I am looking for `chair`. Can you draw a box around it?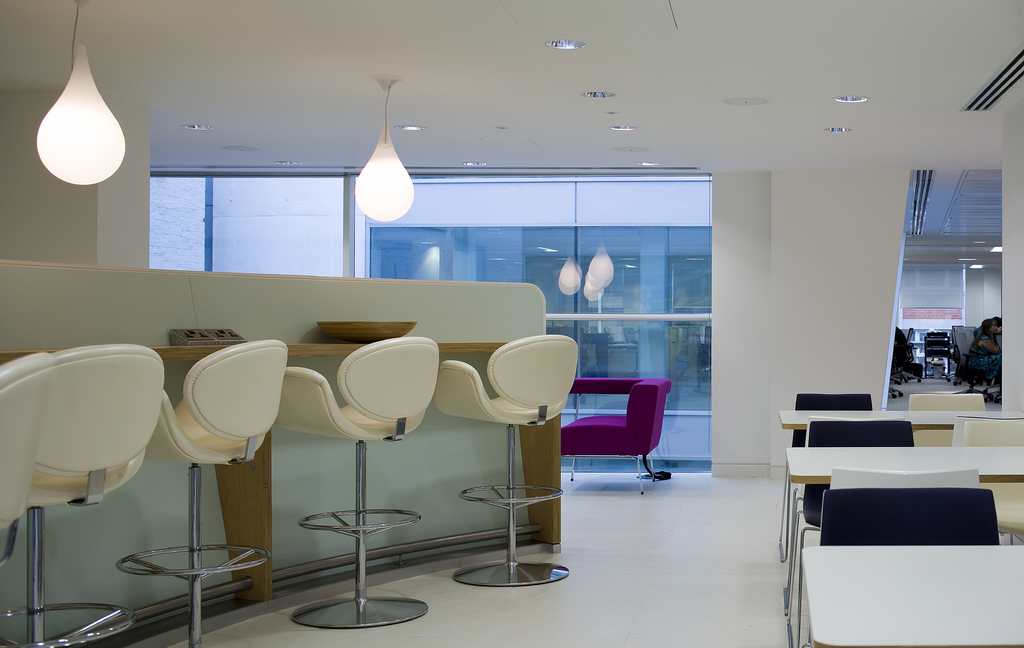
Sure, the bounding box is left=781, top=418, right=918, bottom=647.
